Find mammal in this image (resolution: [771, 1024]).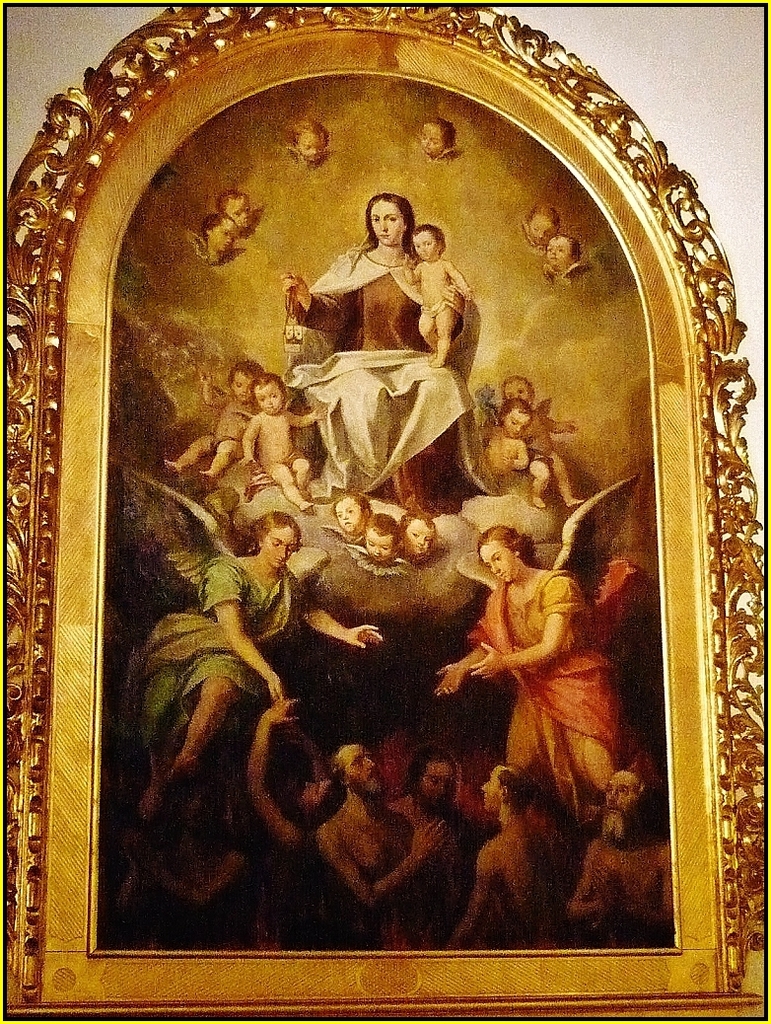
451,760,573,945.
